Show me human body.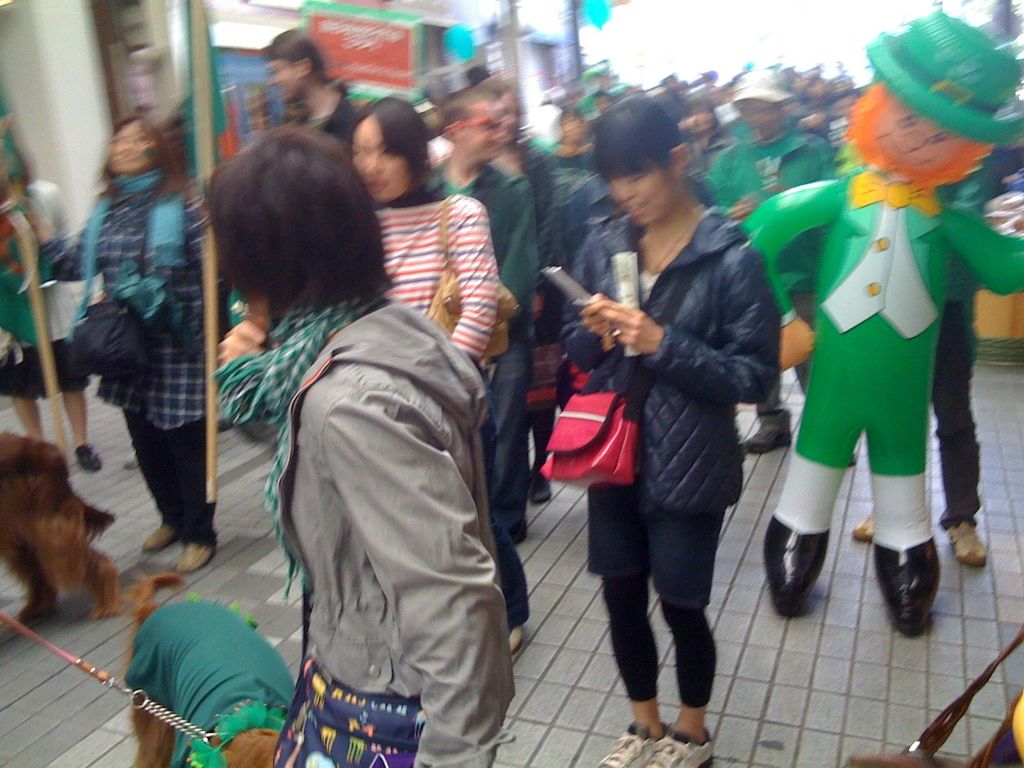
human body is here: (426, 165, 541, 553).
